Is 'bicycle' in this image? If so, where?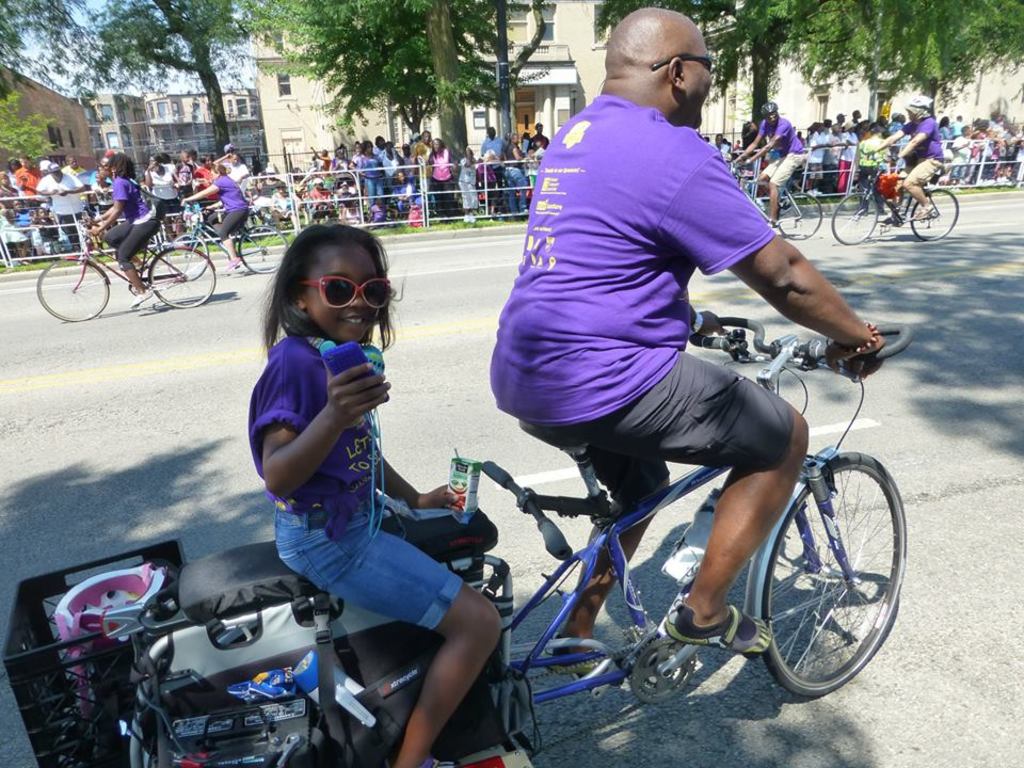
Yes, at select_region(164, 199, 289, 283).
